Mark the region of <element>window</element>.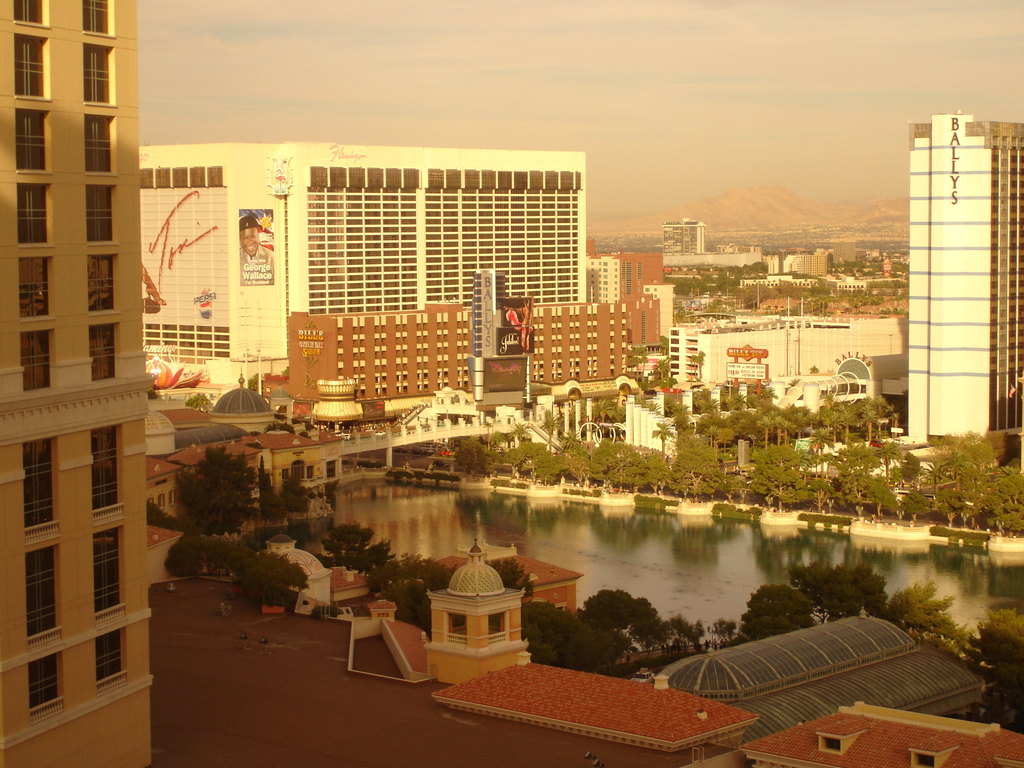
Region: crop(613, 278, 620, 285).
